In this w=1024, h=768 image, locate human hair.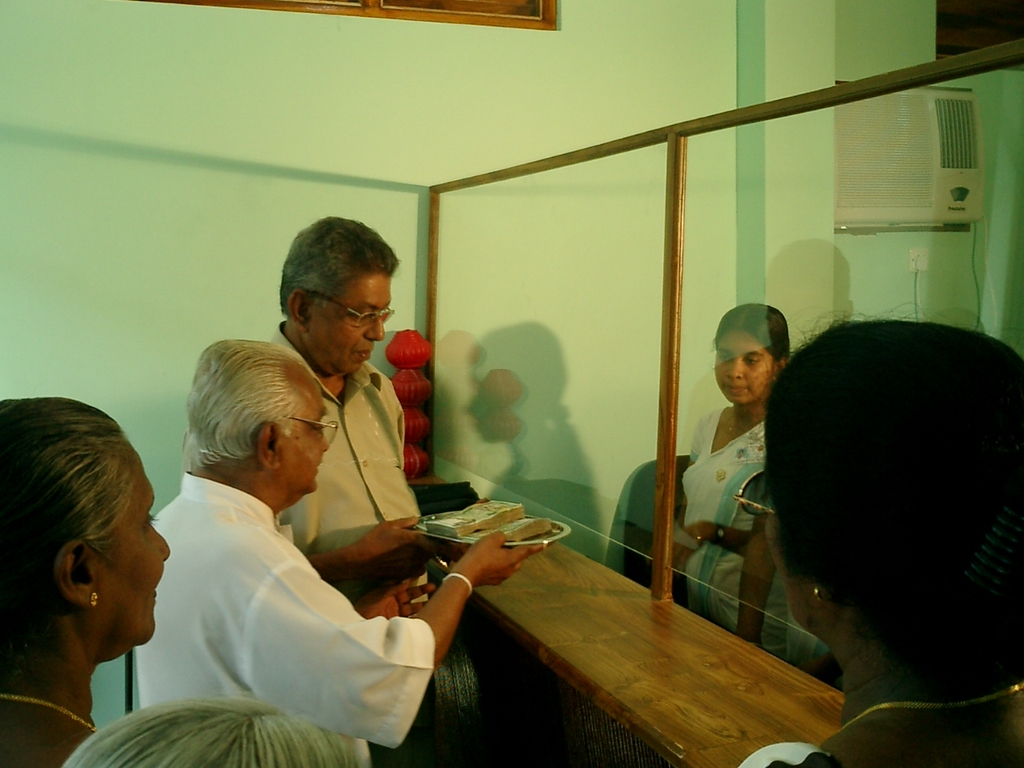
Bounding box: rect(278, 212, 400, 316).
